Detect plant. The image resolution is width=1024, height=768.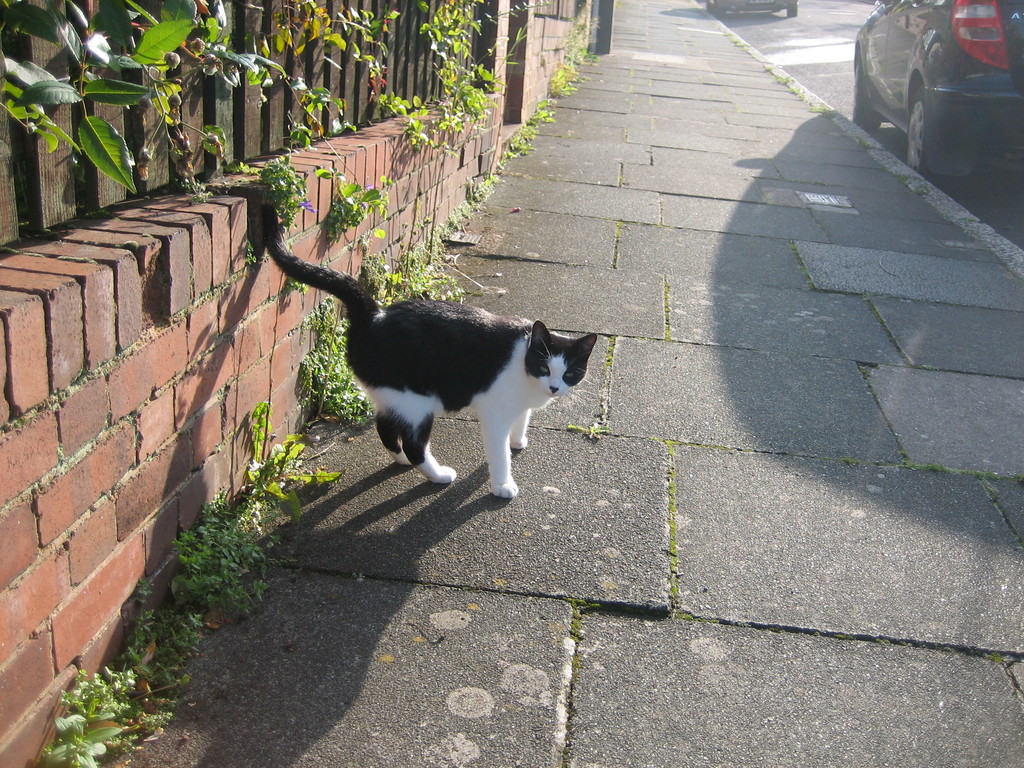
[45, 712, 120, 767].
